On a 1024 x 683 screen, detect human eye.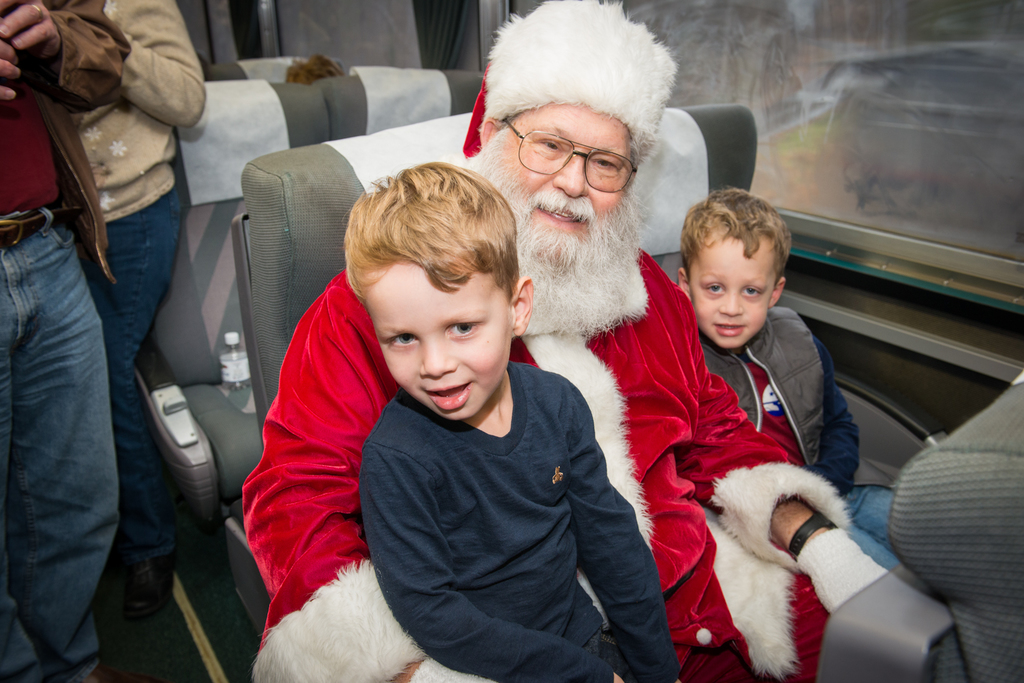
bbox(742, 282, 764, 298).
